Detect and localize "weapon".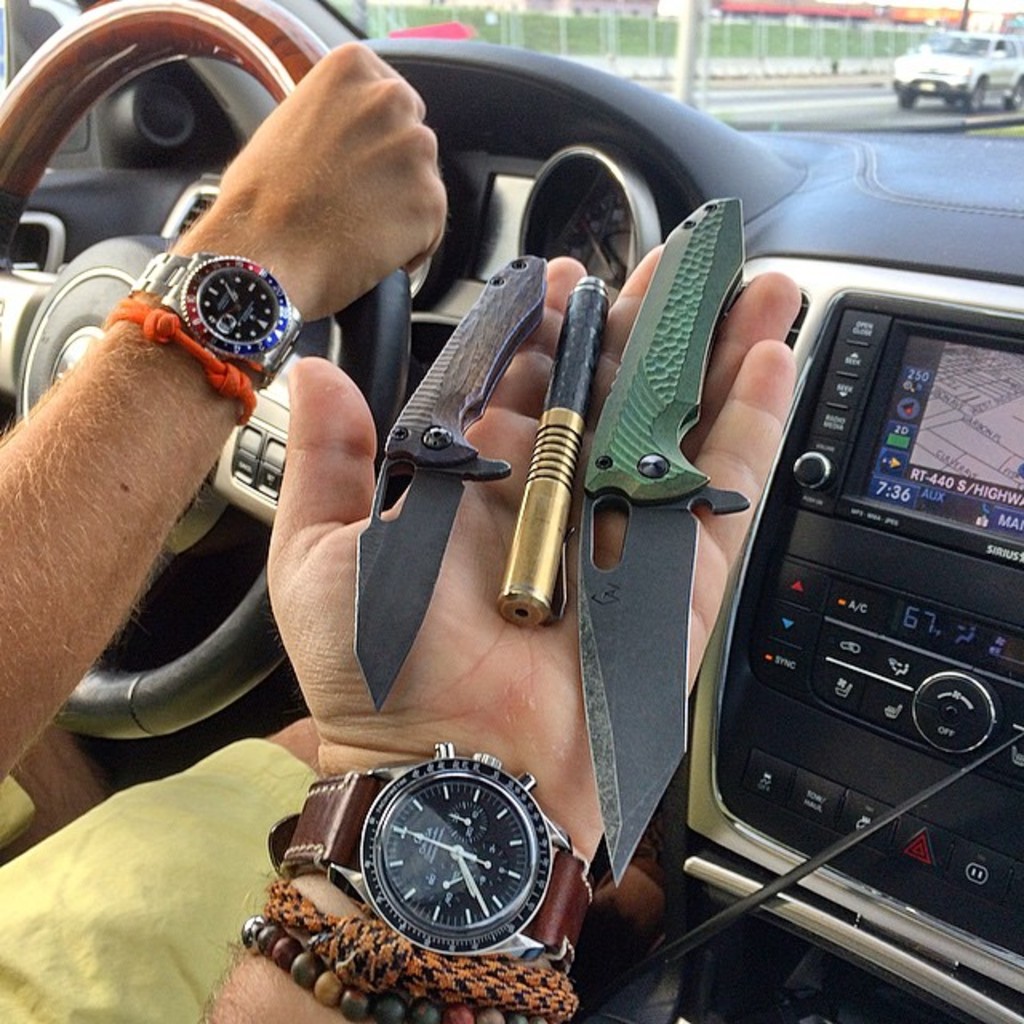
Localized at bbox=[330, 245, 534, 717].
